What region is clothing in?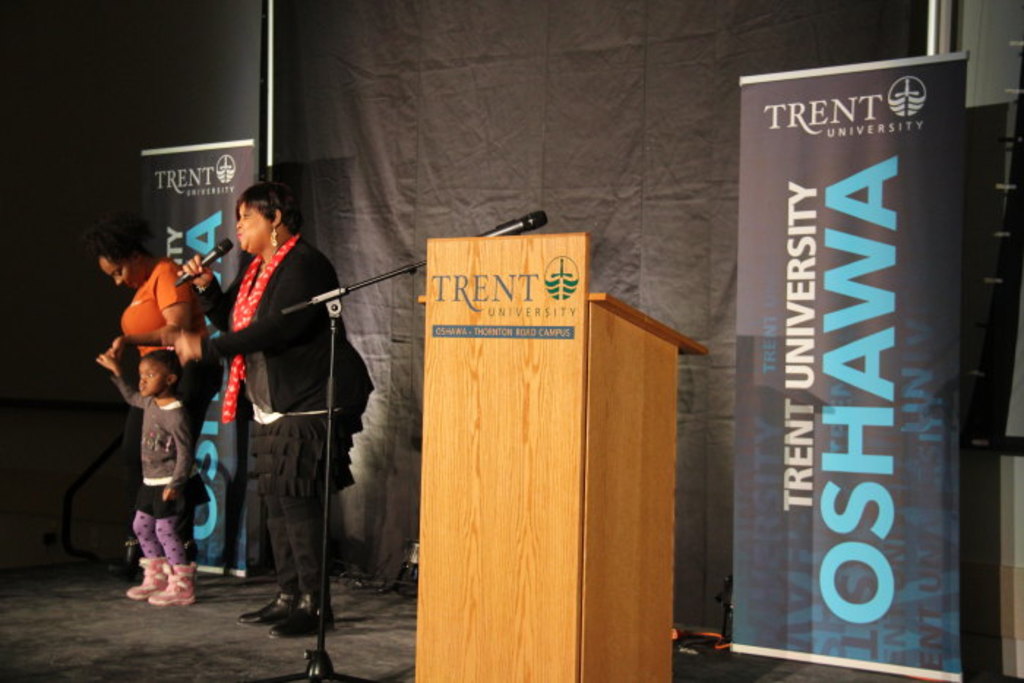
select_region(193, 181, 363, 639).
